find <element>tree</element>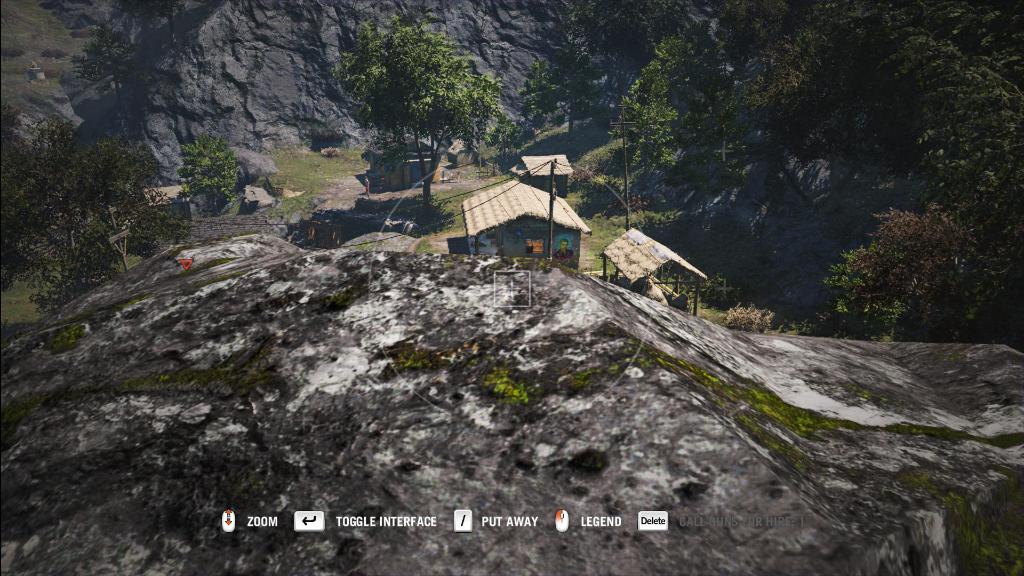
[x1=0, y1=0, x2=1023, y2=306]
